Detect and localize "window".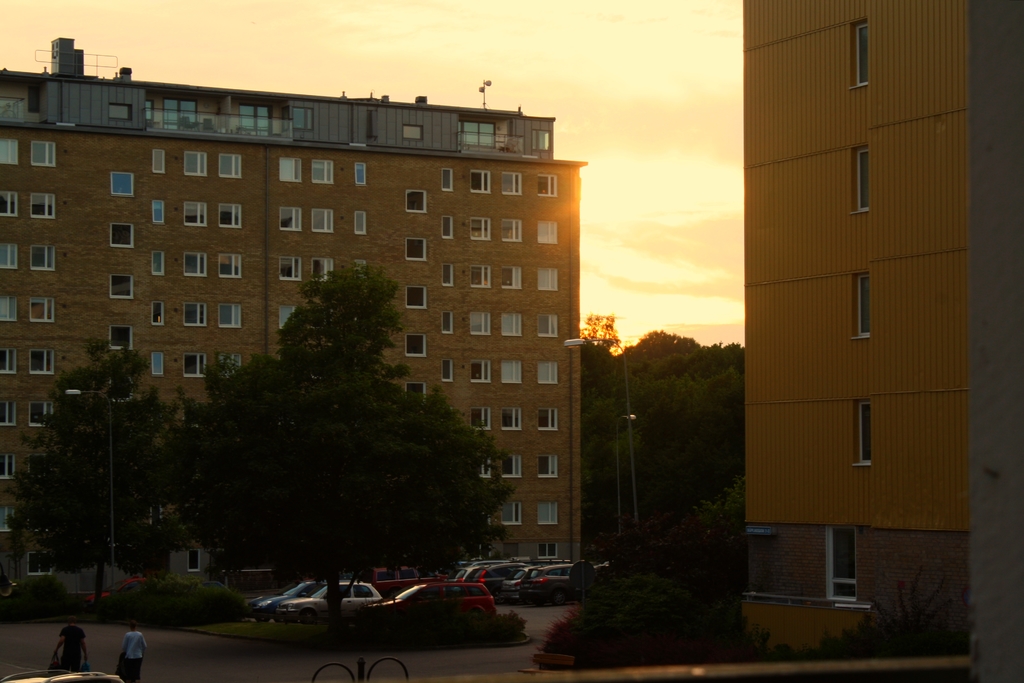
Localized at {"left": 538, "top": 454, "right": 556, "bottom": 476}.
